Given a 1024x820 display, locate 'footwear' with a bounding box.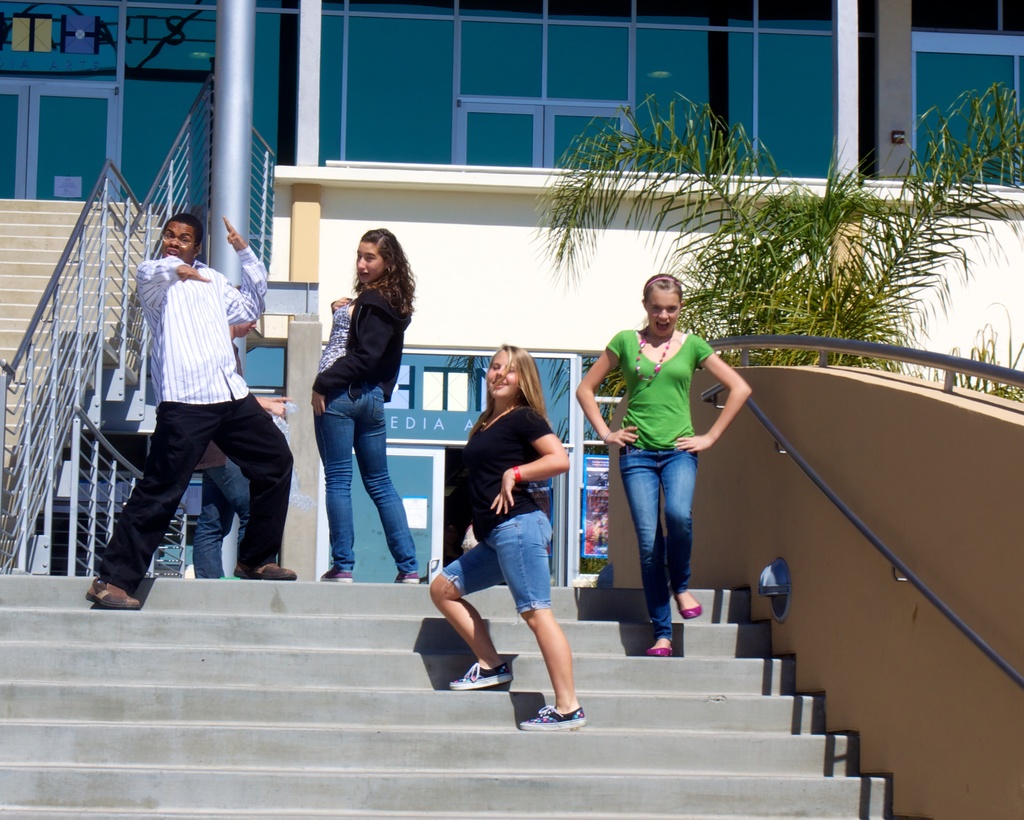
Located: select_region(446, 660, 512, 684).
